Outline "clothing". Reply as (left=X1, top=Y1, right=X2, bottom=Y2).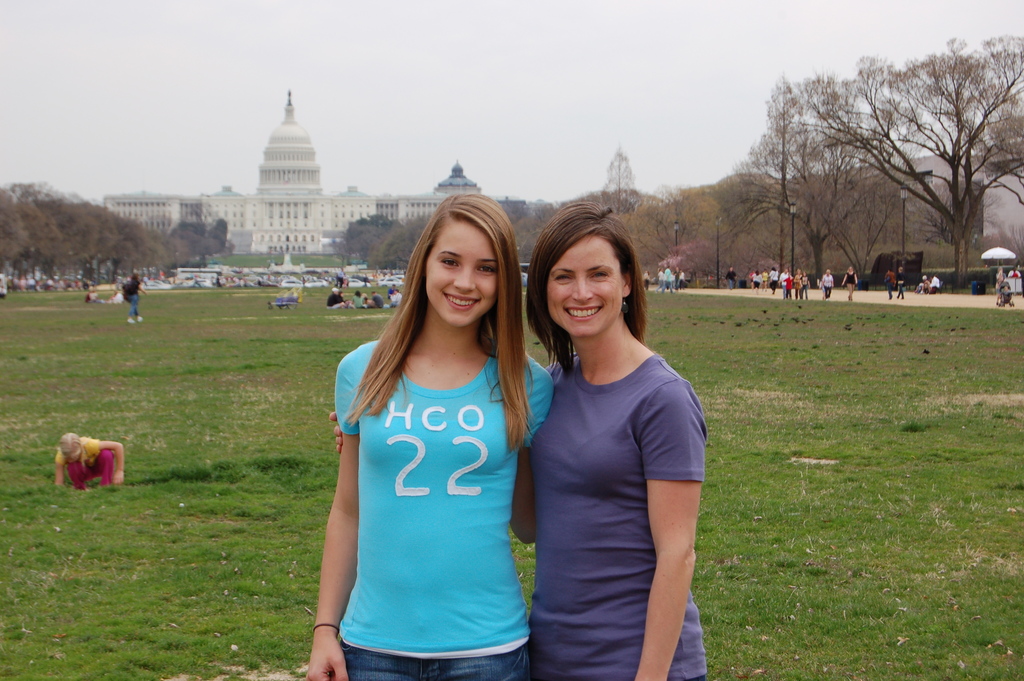
(left=530, top=335, right=710, bottom=678).
